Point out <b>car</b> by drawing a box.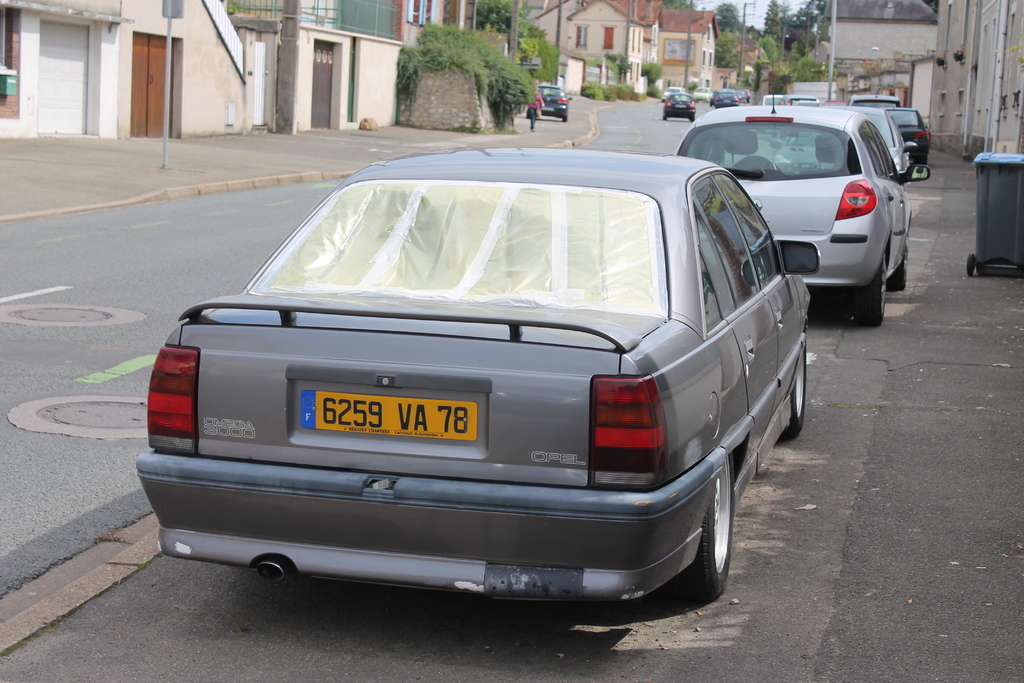
<box>671,71,936,323</box>.
